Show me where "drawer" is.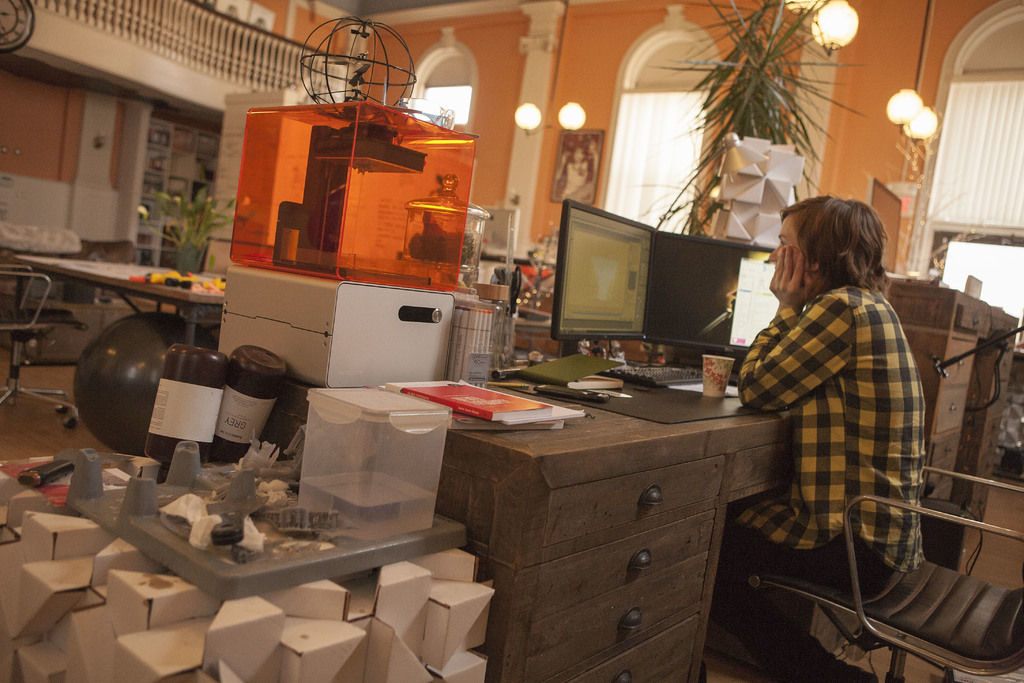
"drawer" is at bbox=[523, 553, 705, 682].
